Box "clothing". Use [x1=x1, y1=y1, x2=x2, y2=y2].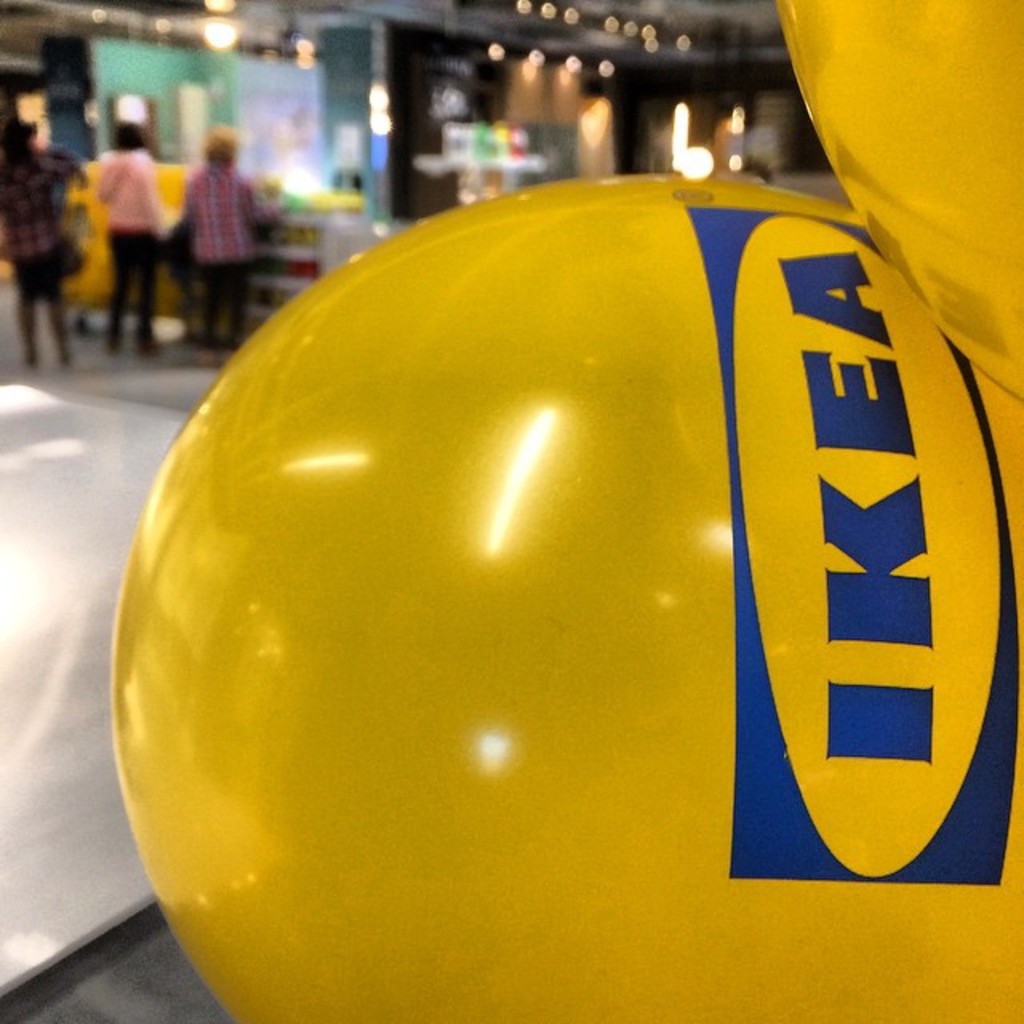
[x1=186, y1=144, x2=270, y2=346].
